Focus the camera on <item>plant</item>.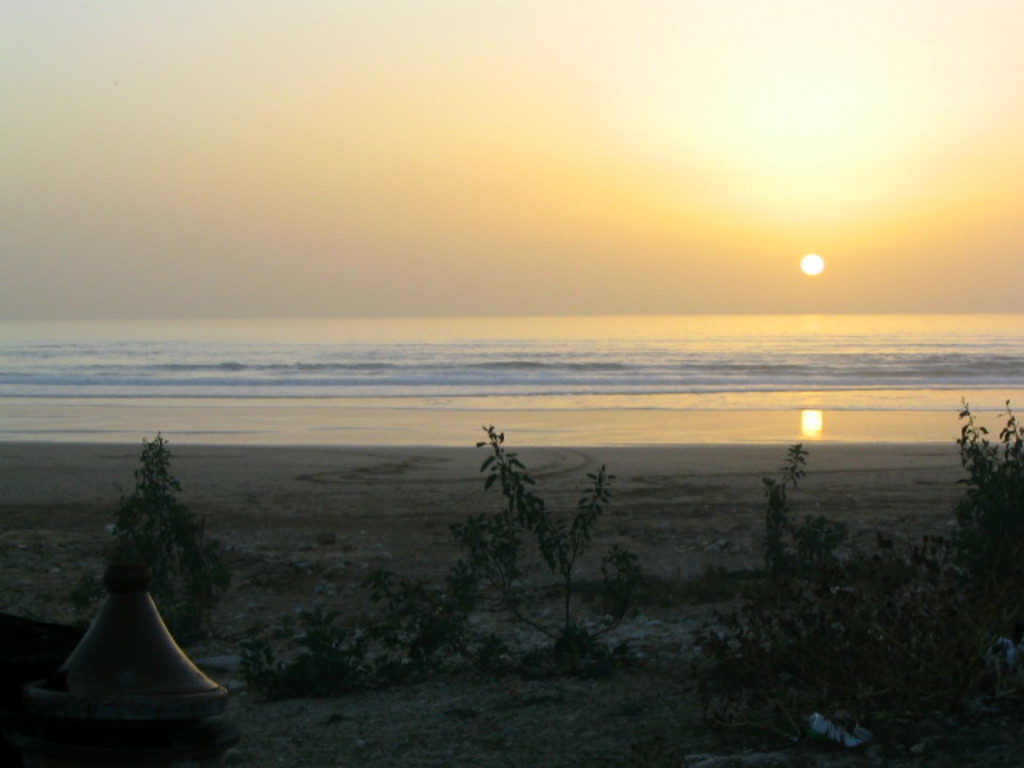
Focus region: bbox=[445, 413, 622, 693].
